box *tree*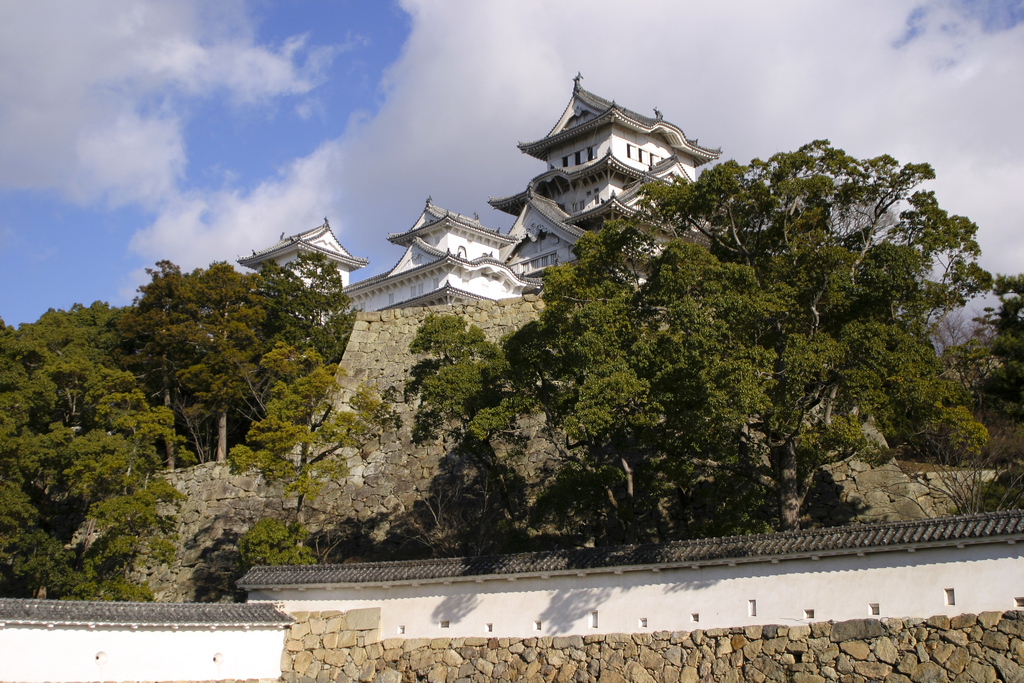
x1=228 y1=342 x2=399 y2=522
